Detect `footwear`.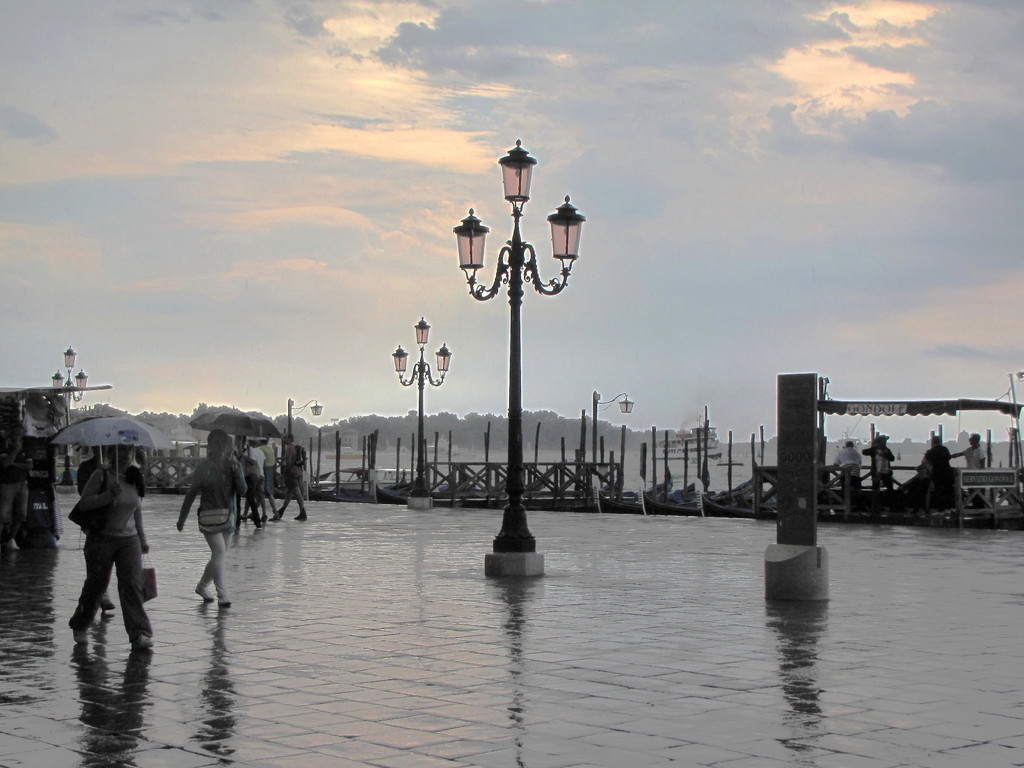
Detected at box(102, 598, 113, 611).
